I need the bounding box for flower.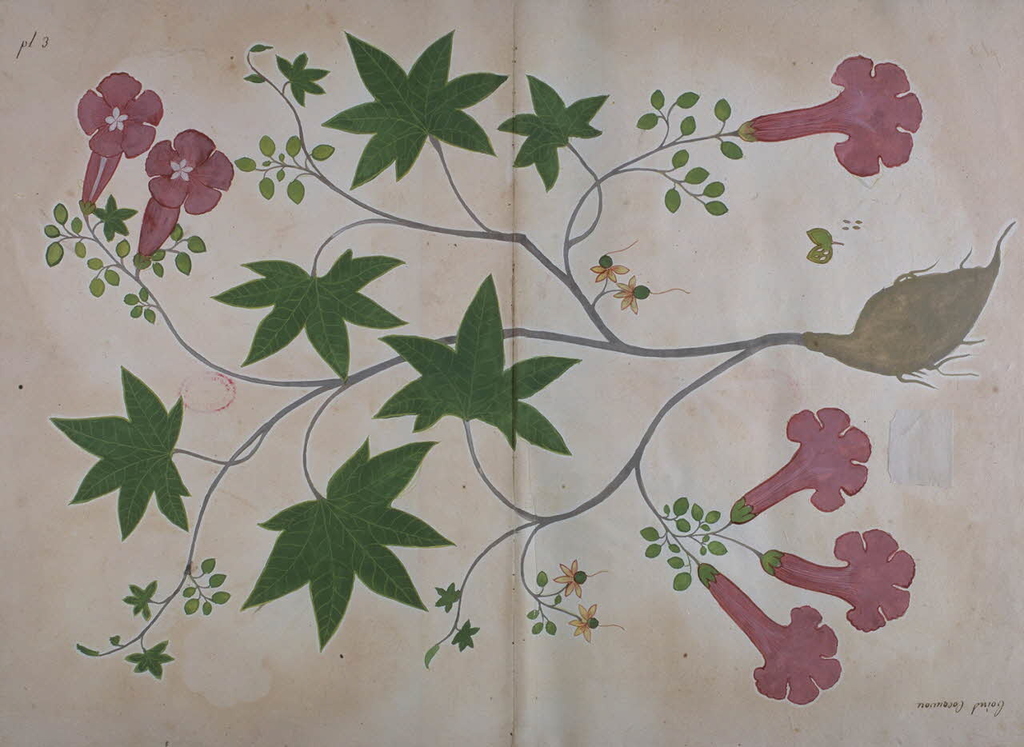
Here it is: bbox=(141, 125, 233, 257).
